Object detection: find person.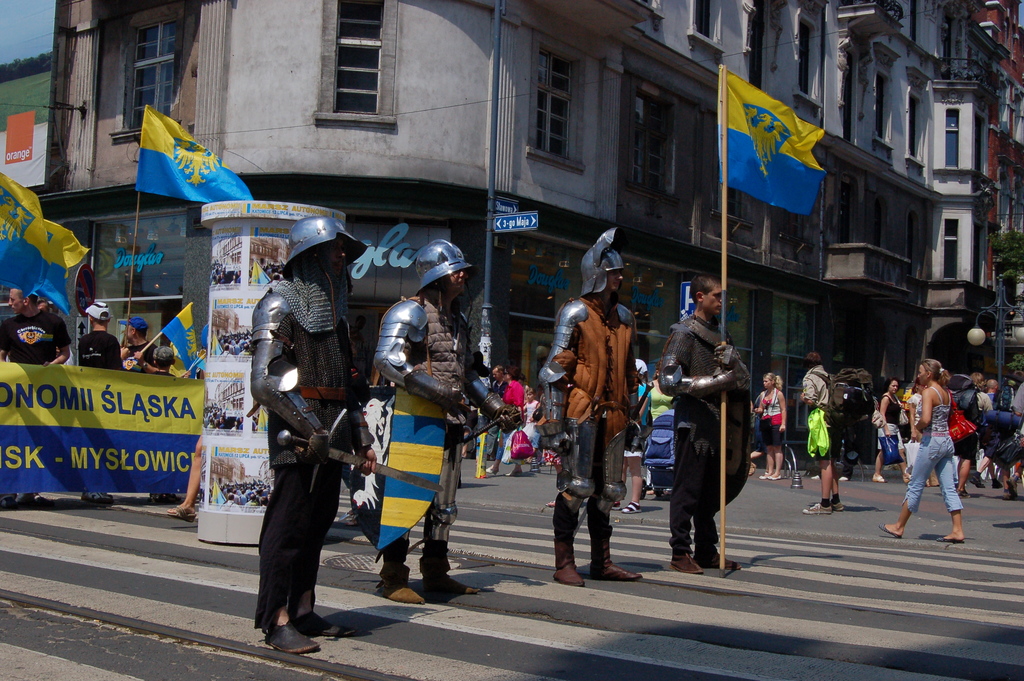
region(376, 238, 520, 603).
